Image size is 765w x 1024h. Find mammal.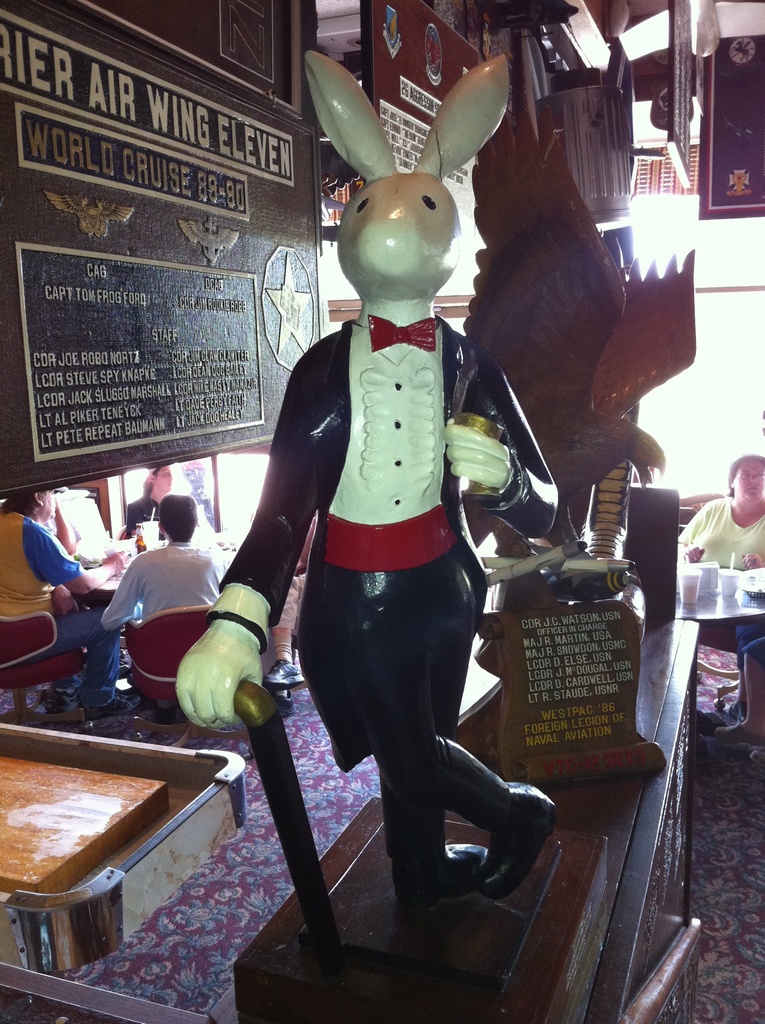
locate(0, 487, 144, 718).
